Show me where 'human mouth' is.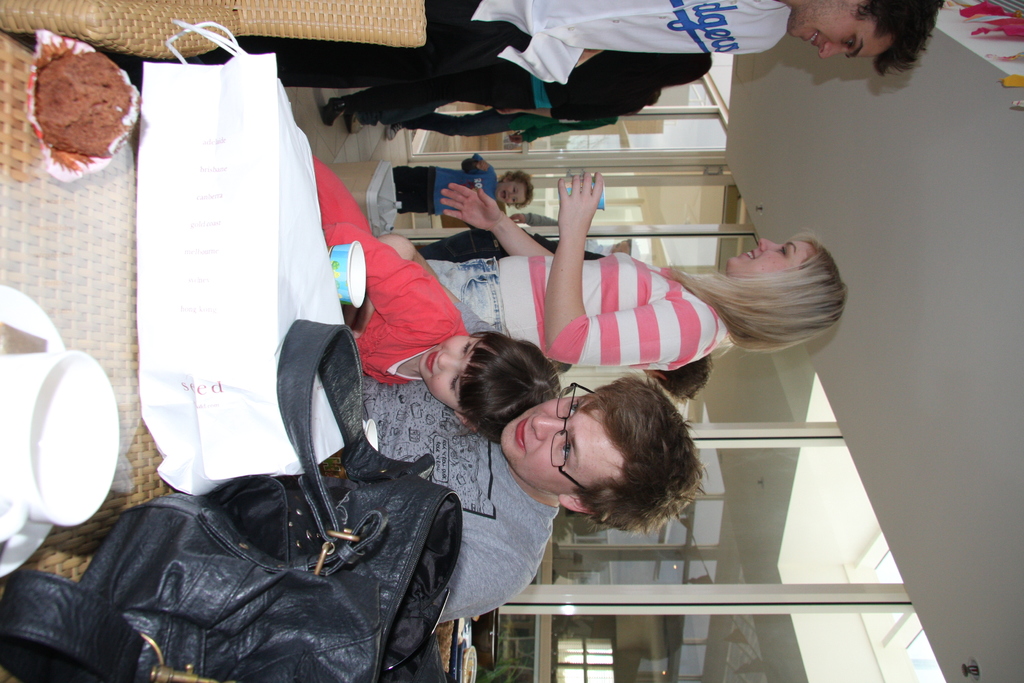
'human mouth' is at (x1=509, y1=415, x2=530, y2=452).
